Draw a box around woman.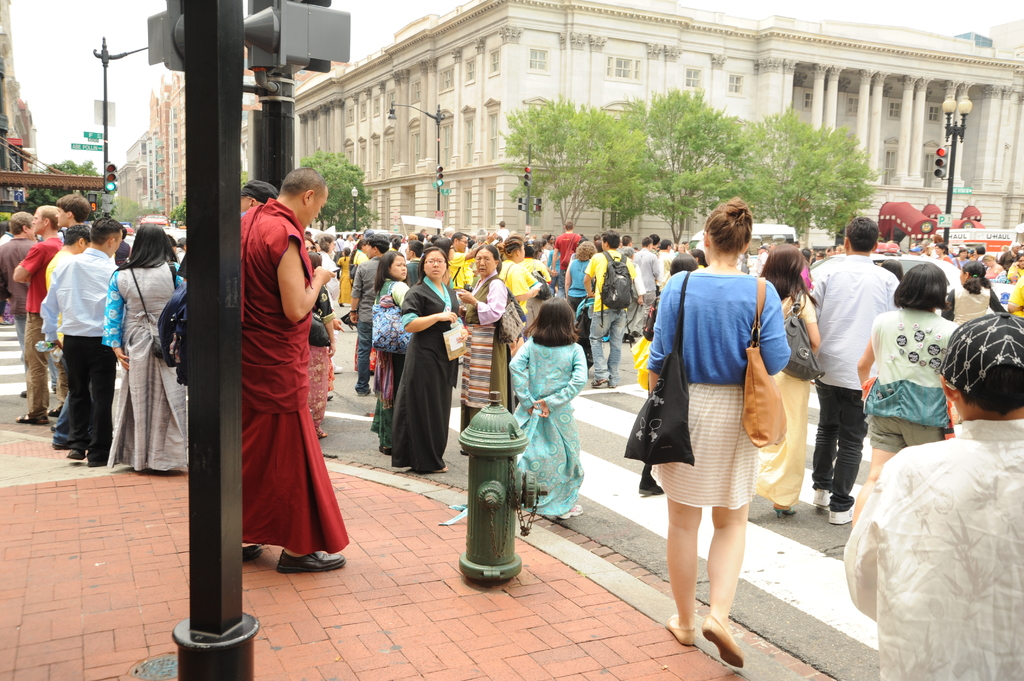
[left=370, top=246, right=411, bottom=452].
